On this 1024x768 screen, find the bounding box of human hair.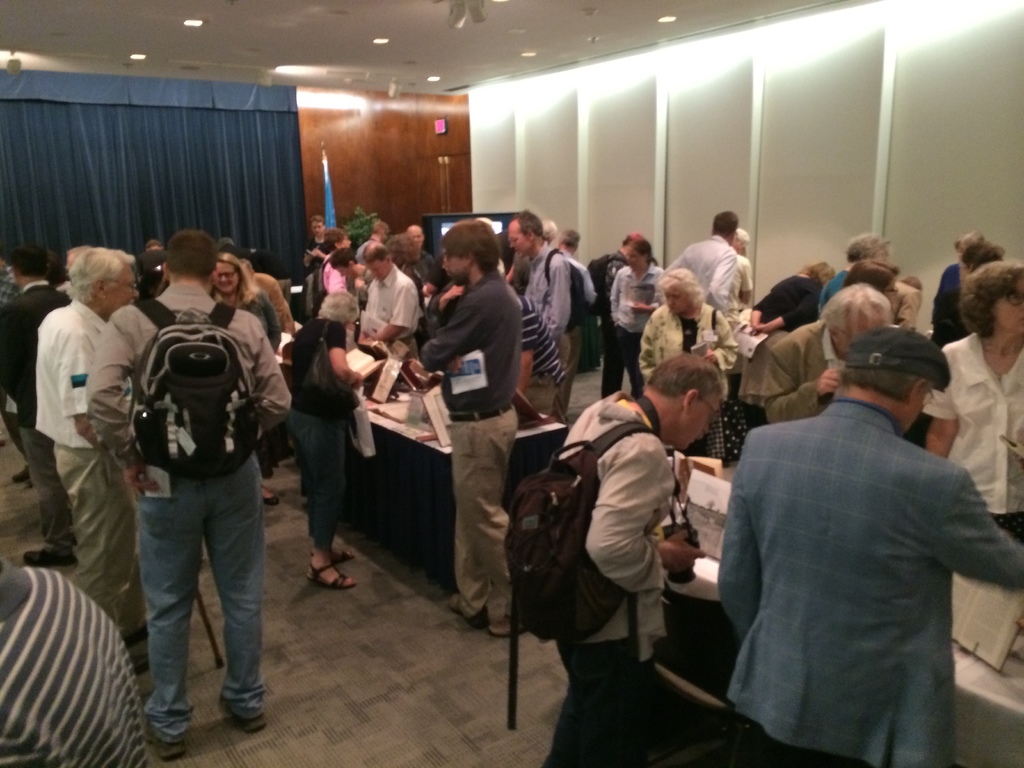
Bounding box: 361:242:391:263.
